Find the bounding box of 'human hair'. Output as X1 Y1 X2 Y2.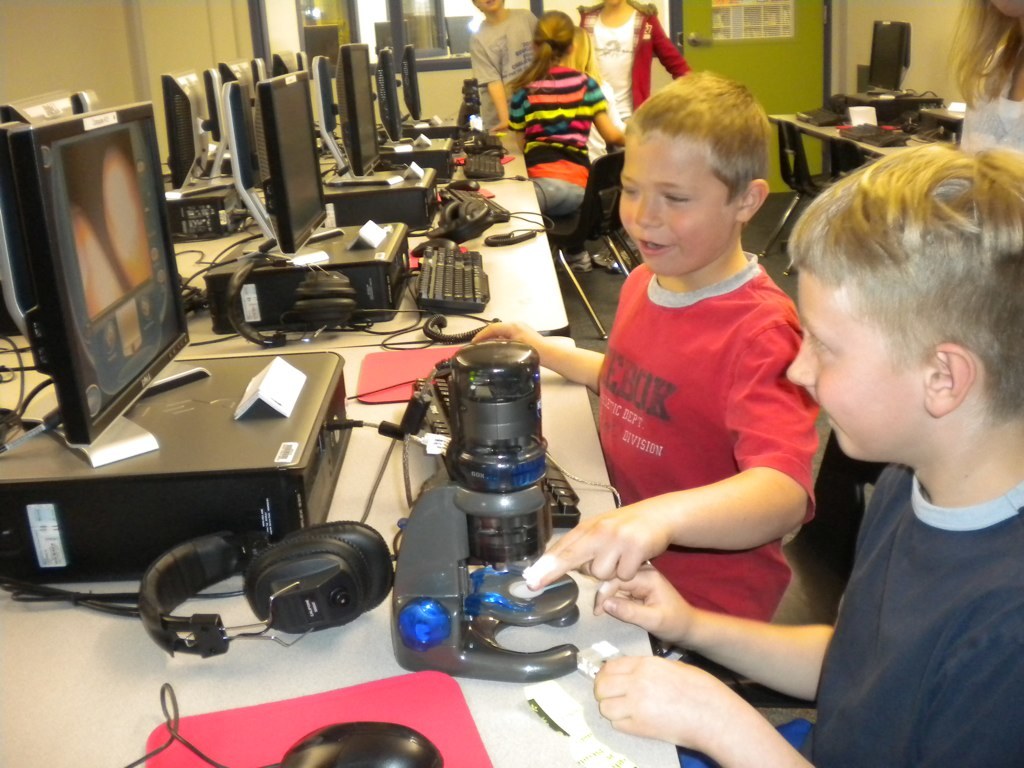
624 68 771 210.
